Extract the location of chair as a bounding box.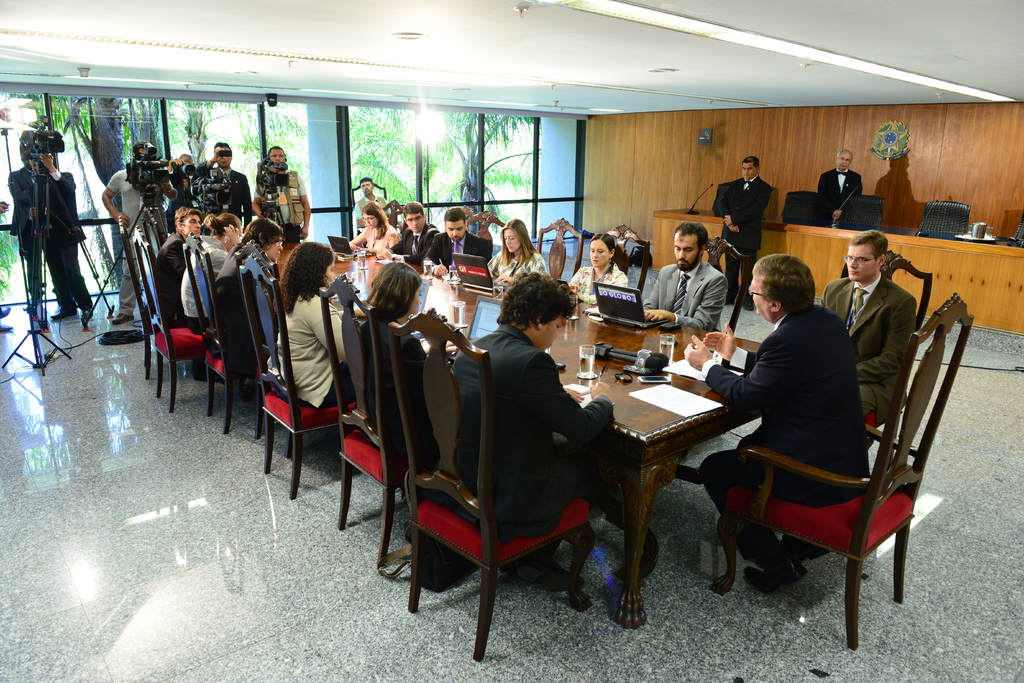
236,245,360,502.
